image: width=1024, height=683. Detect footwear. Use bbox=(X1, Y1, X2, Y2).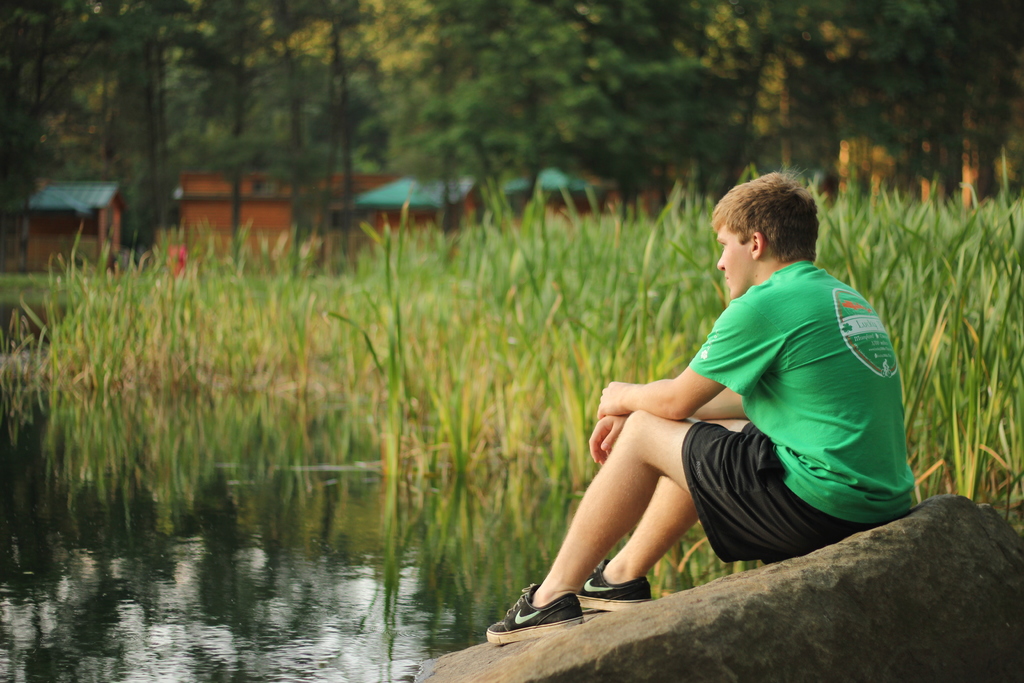
bbox=(576, 559, 655, 613).
